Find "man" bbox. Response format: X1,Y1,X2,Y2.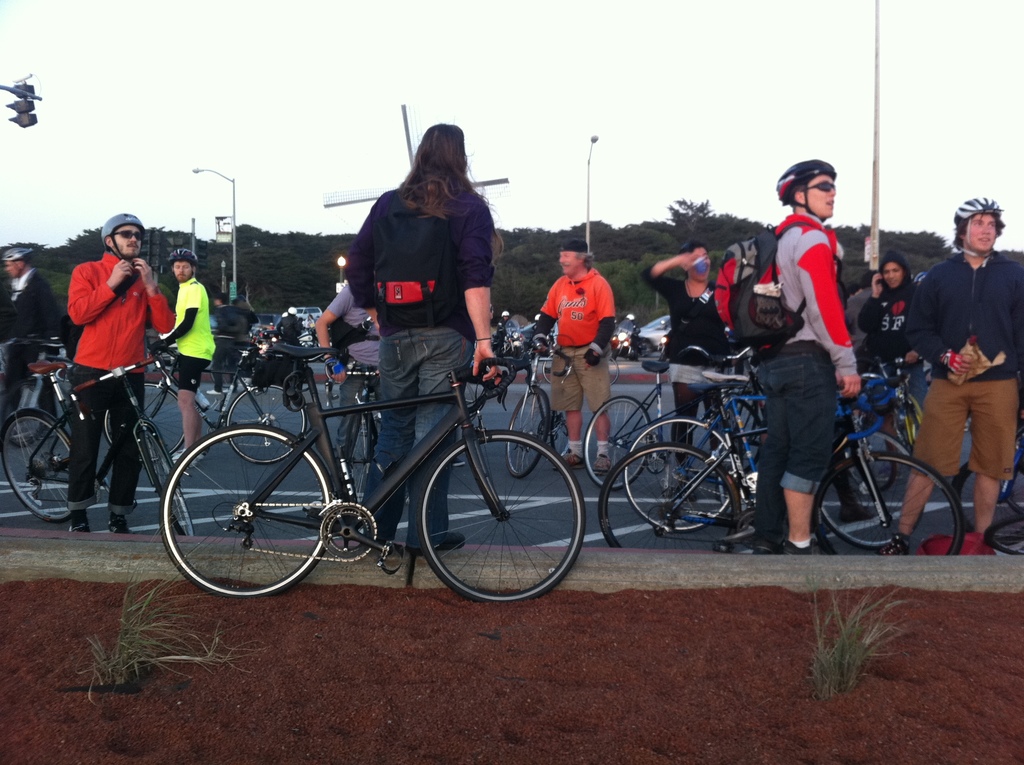
65,210,176,536.
